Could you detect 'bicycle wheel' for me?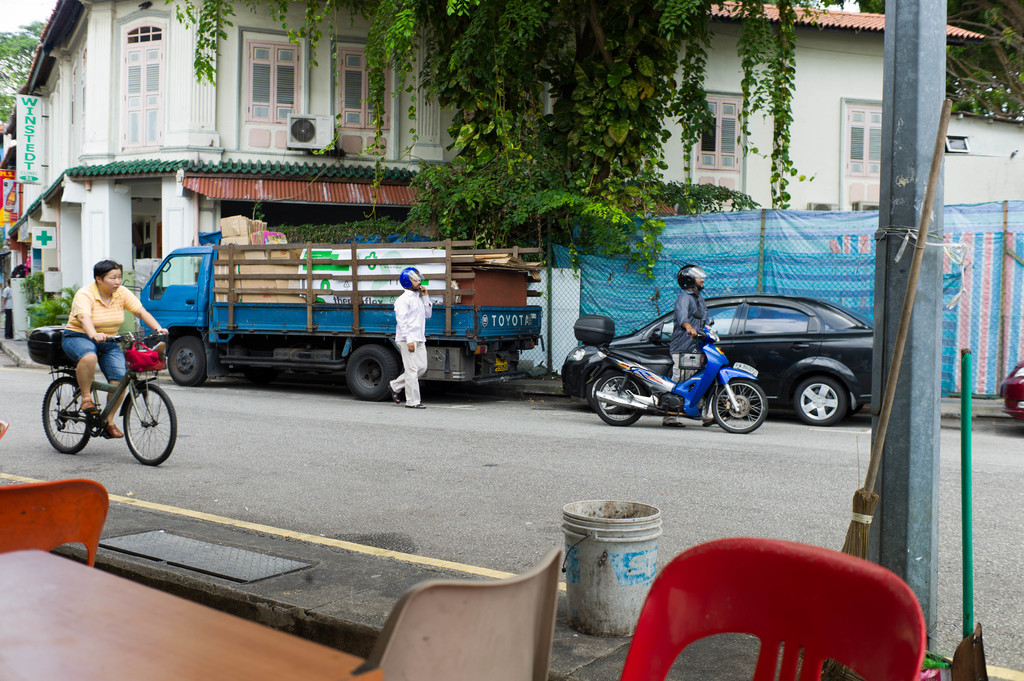
Detection result: left=41, top=372, right=92, bottom=453.
